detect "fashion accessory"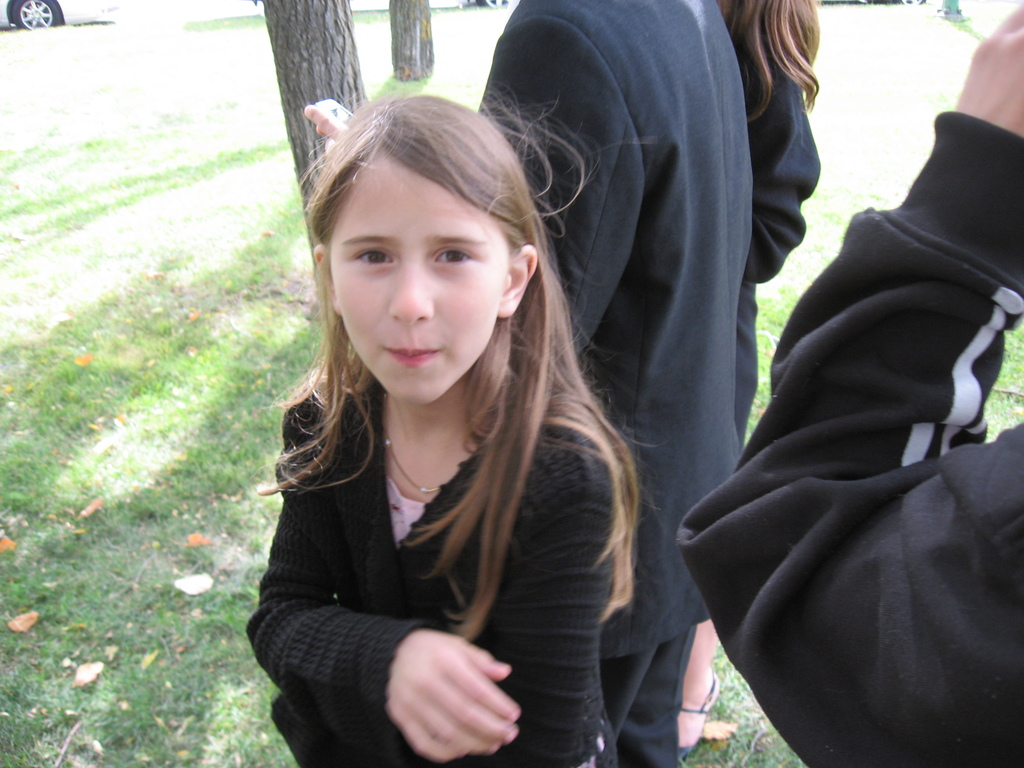
select_region(578, 718, 606, 767)
